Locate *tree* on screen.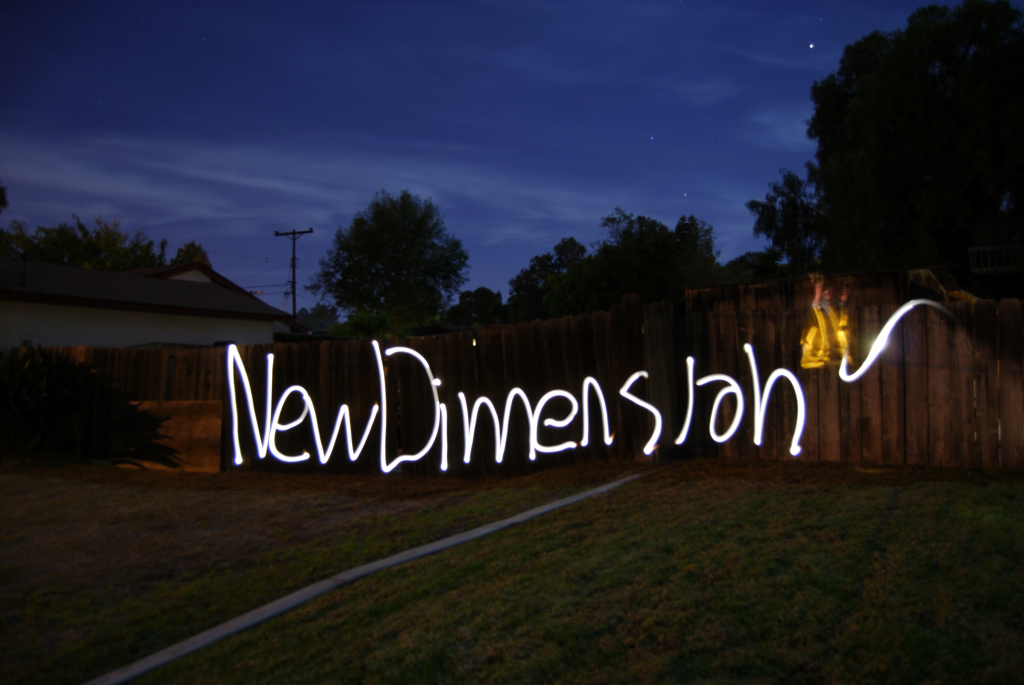
On screen at (743,167,821,276).
